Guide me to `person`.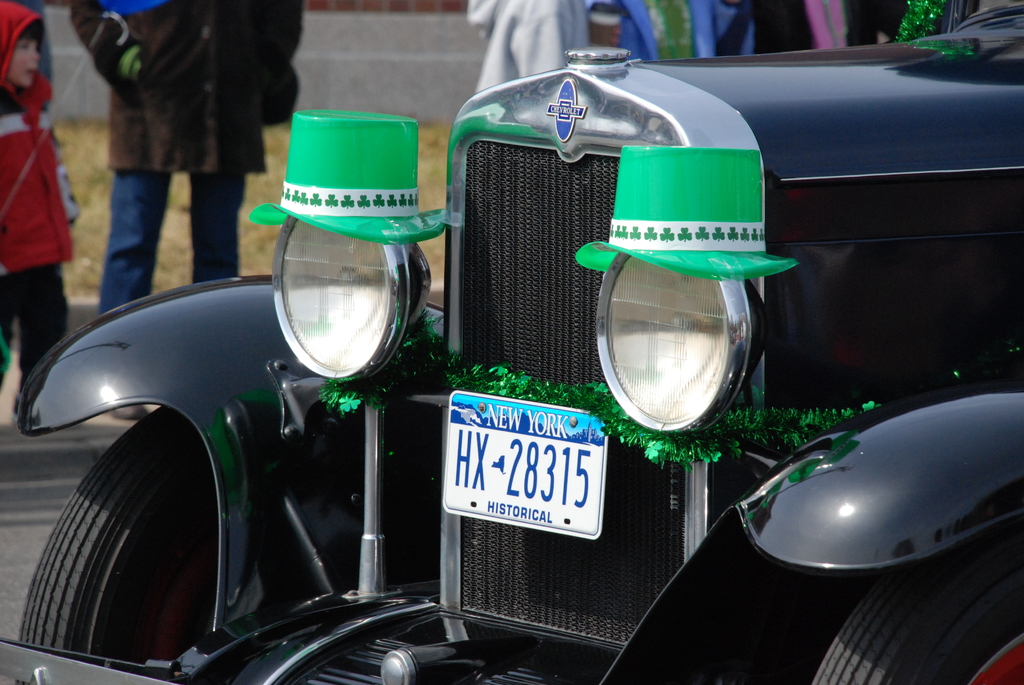
Guidance: [left=698, top=0, right=911, bottom=48].
